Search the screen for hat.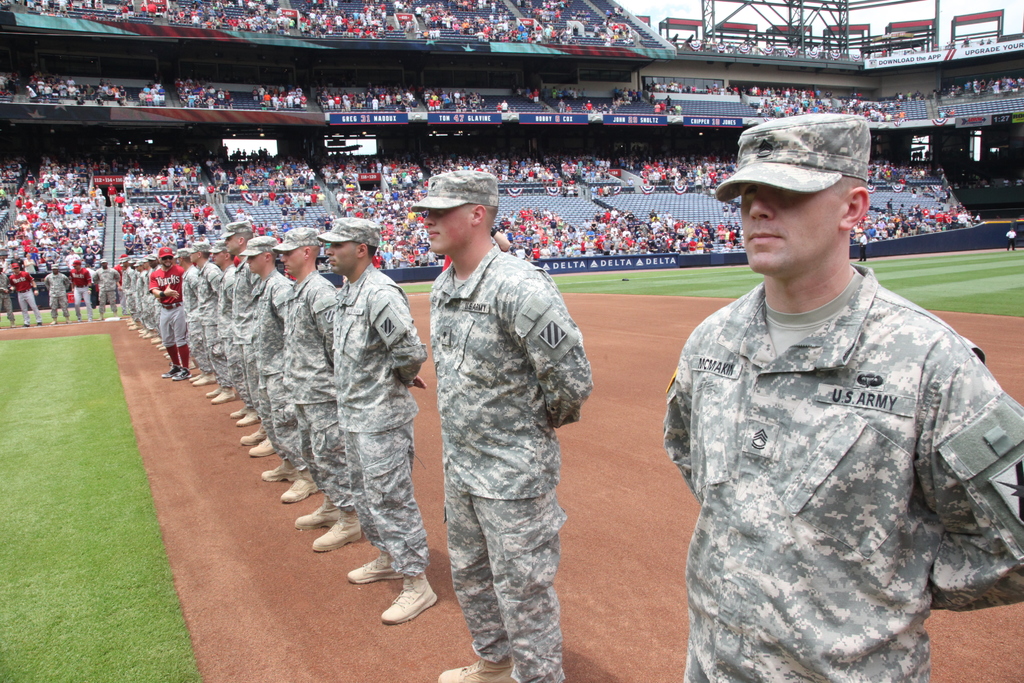
Found at <box>406,165,499,212</box>.
